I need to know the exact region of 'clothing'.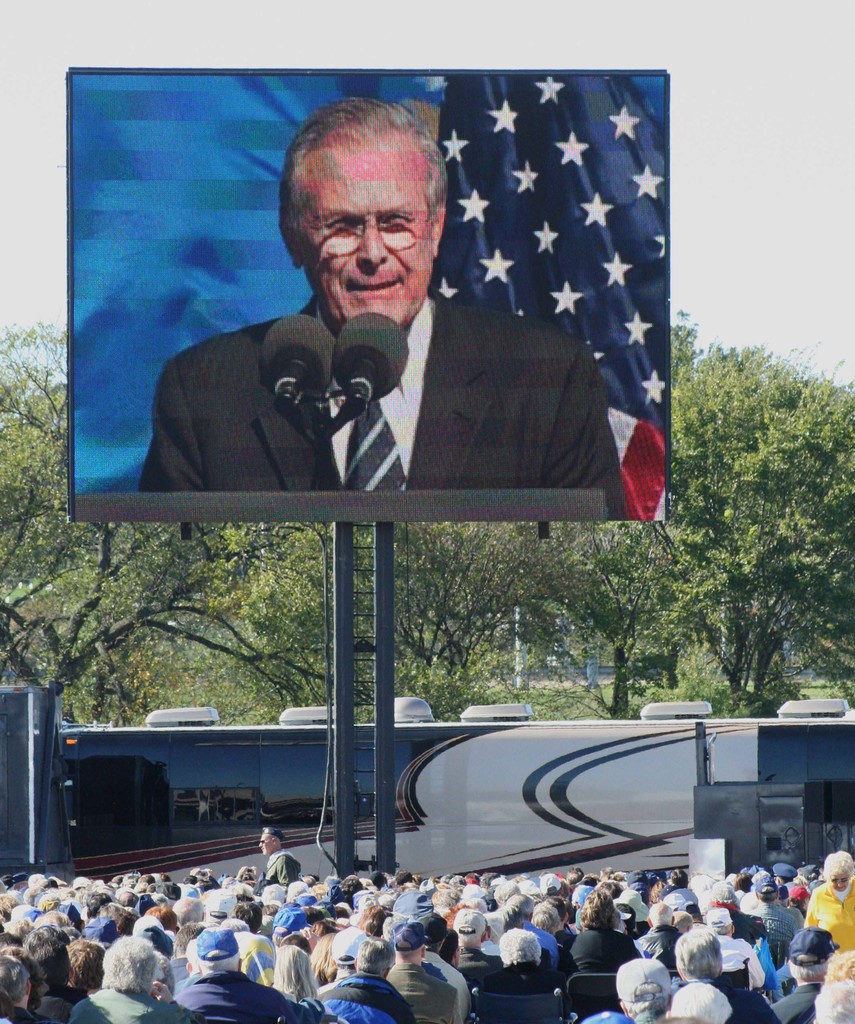
Region: <box>567,927,639,979</box>.
